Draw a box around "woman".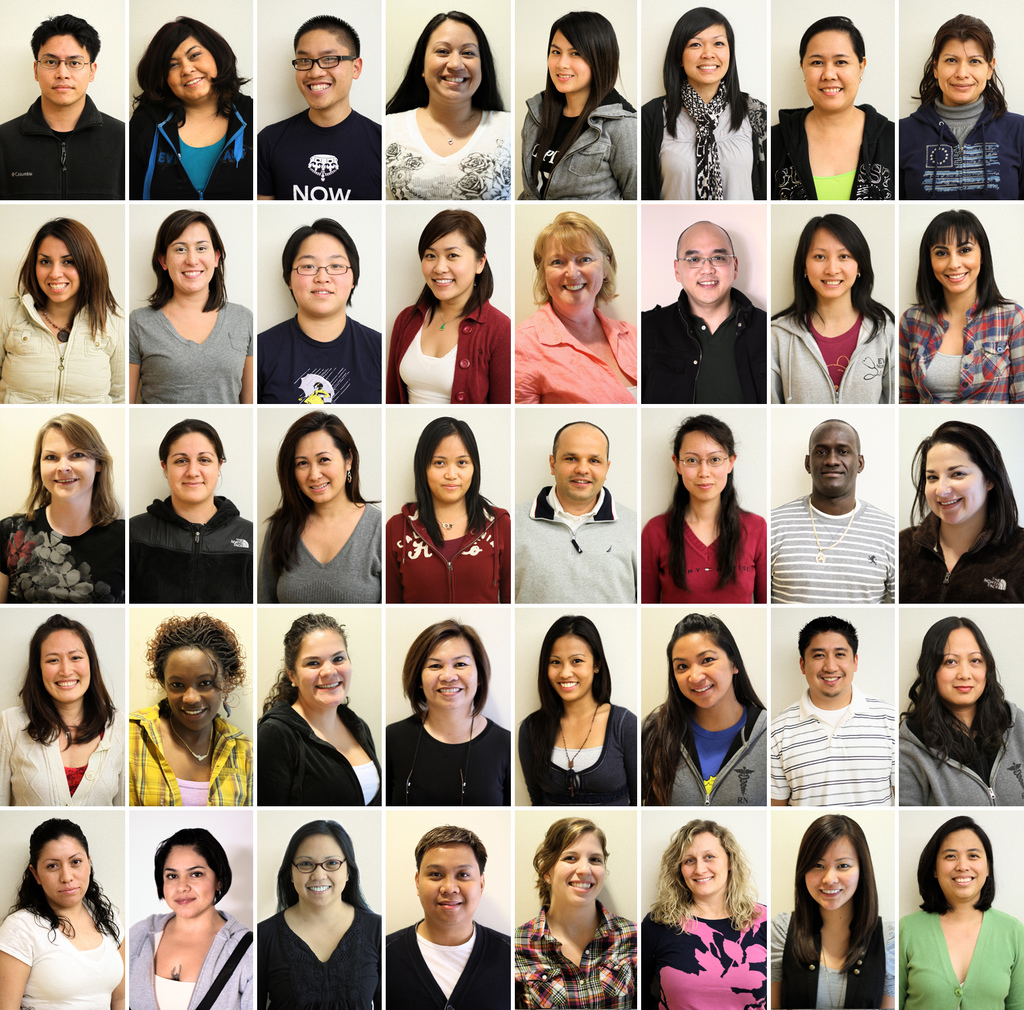
bbox=[257, 612, 385, 806].
